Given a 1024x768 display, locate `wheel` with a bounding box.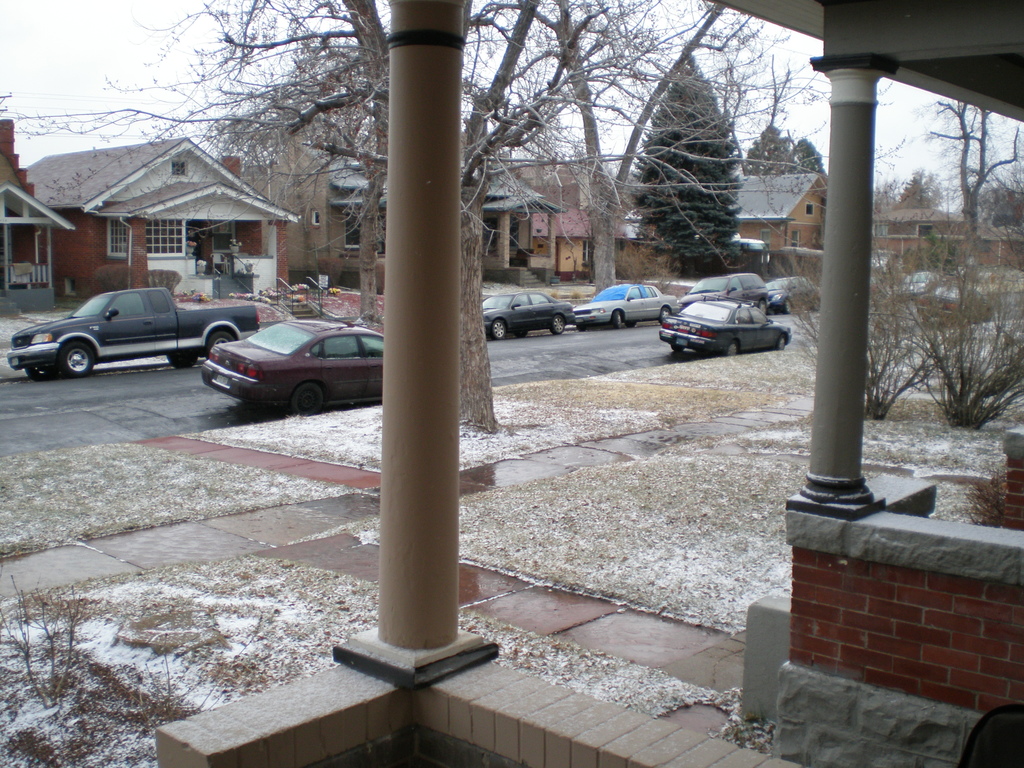
Located: [left=758, top=300, right=769, bottom=316].
